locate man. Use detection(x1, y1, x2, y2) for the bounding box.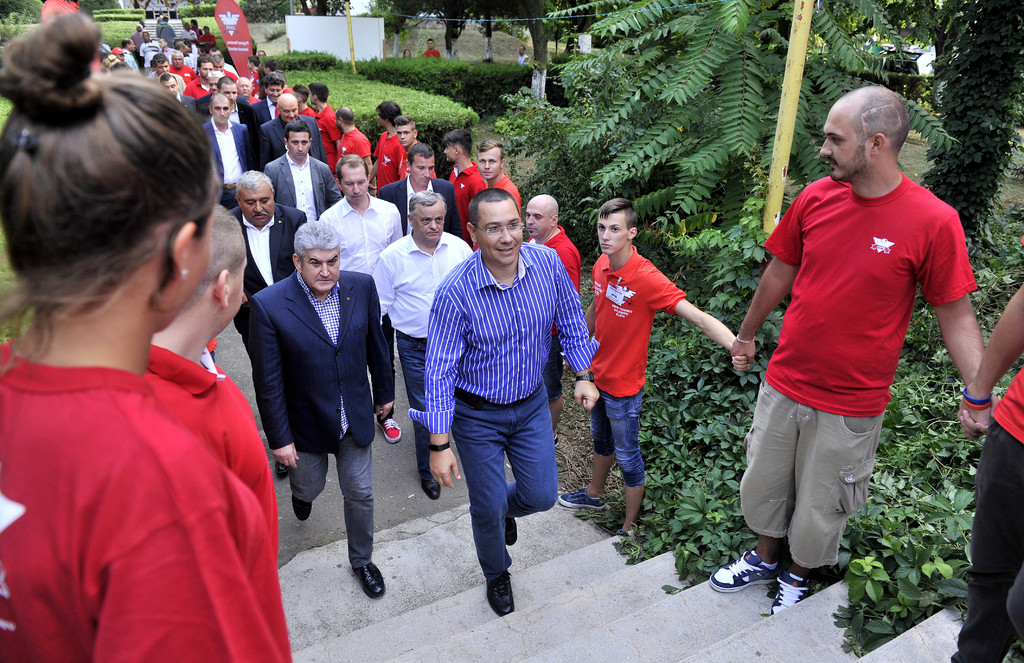
detection(257, 120, 336, 227).
